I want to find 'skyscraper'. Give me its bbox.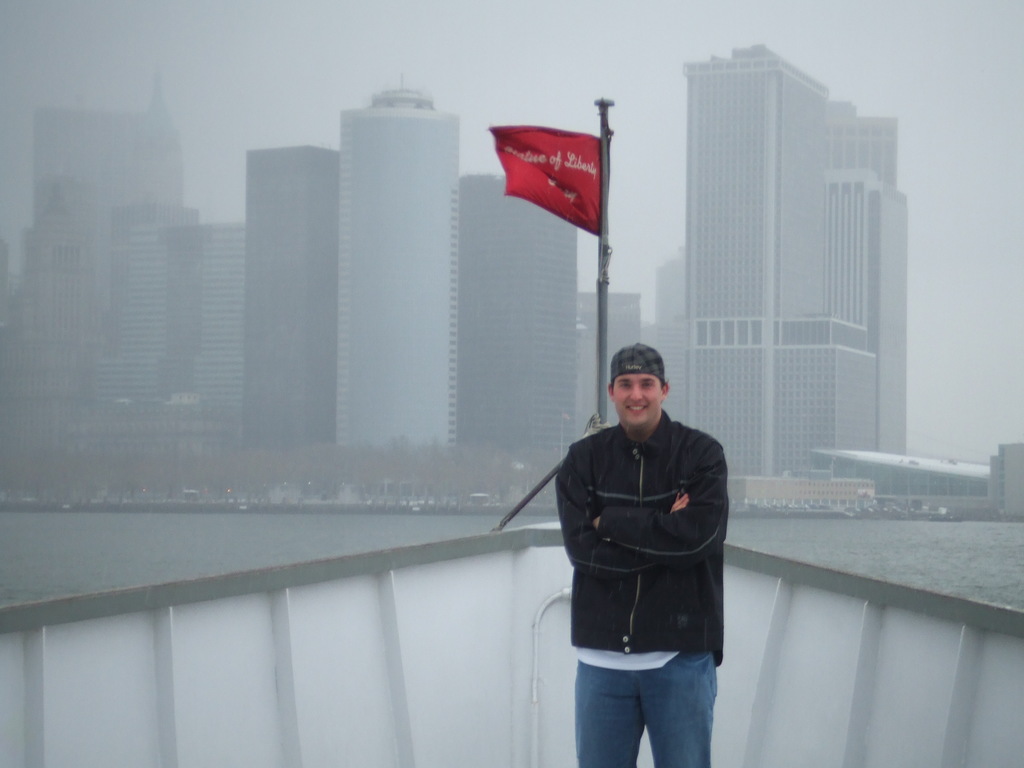
<box>649,38,920,490</box>.
